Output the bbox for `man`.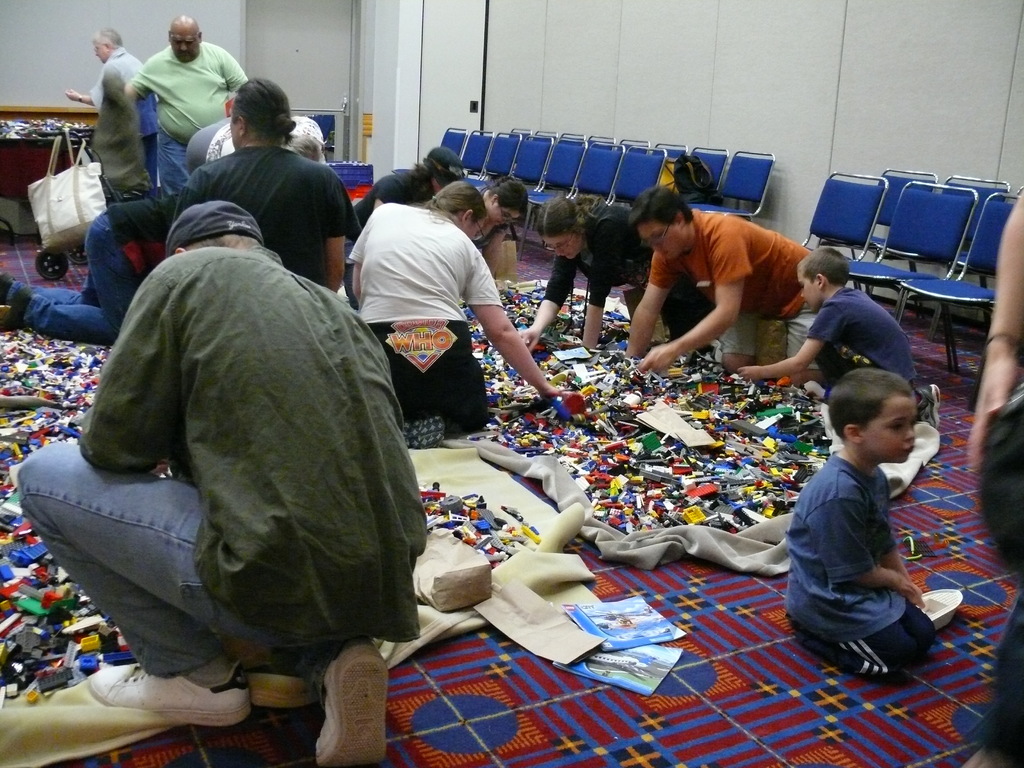
bbox(124, 10, 250, 196).
